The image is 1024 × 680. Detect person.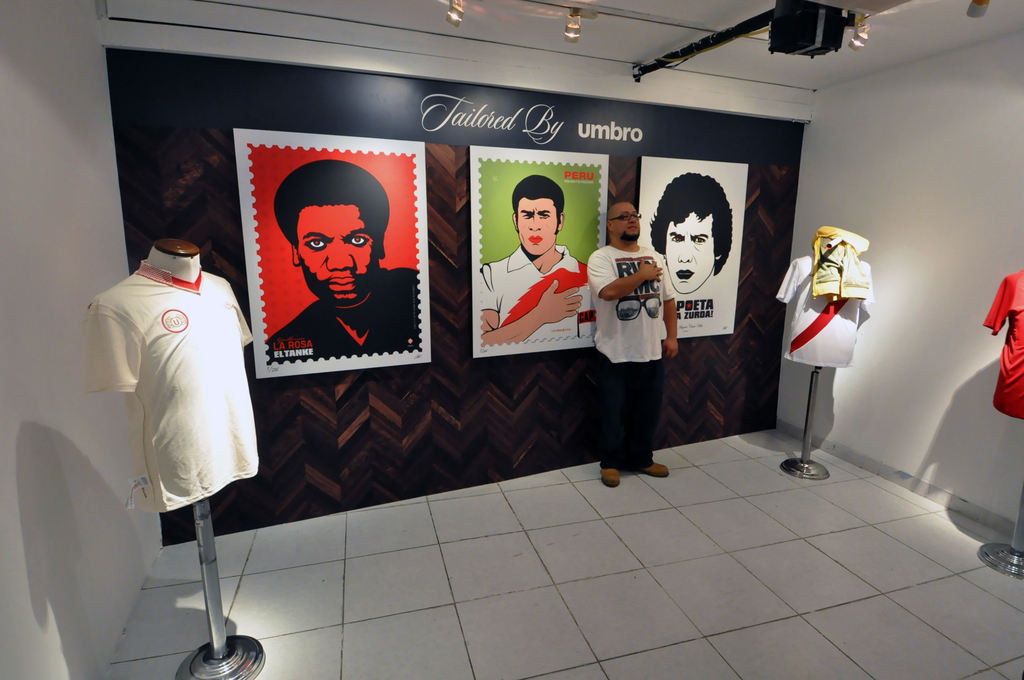
Detection: crop(266, 160, 424, 361).
